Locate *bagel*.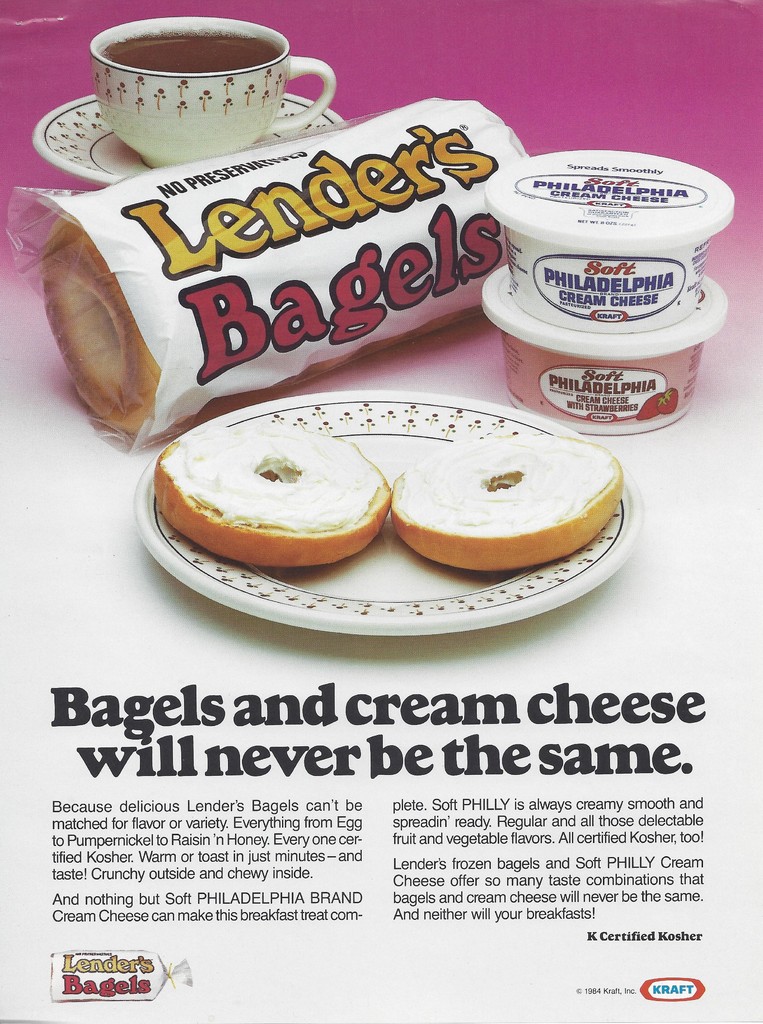
Bounding box: crop(387, 428, 621, 573).
